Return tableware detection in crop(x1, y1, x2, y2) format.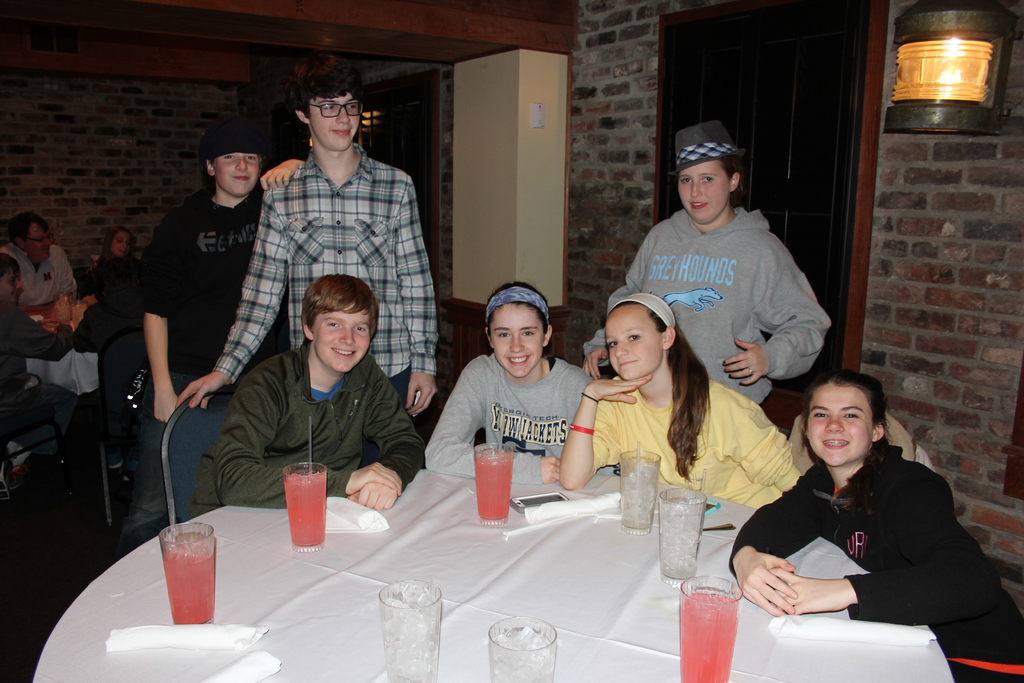
crop(652, 486, 708, 587).
